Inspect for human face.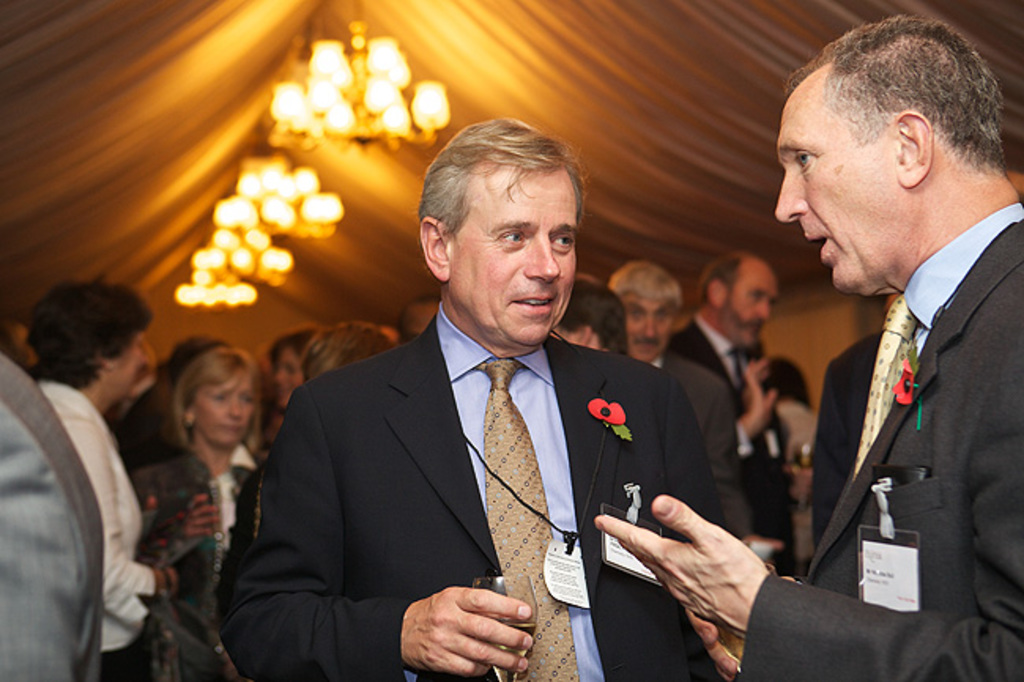
Inspection: [772,80,907,298].
